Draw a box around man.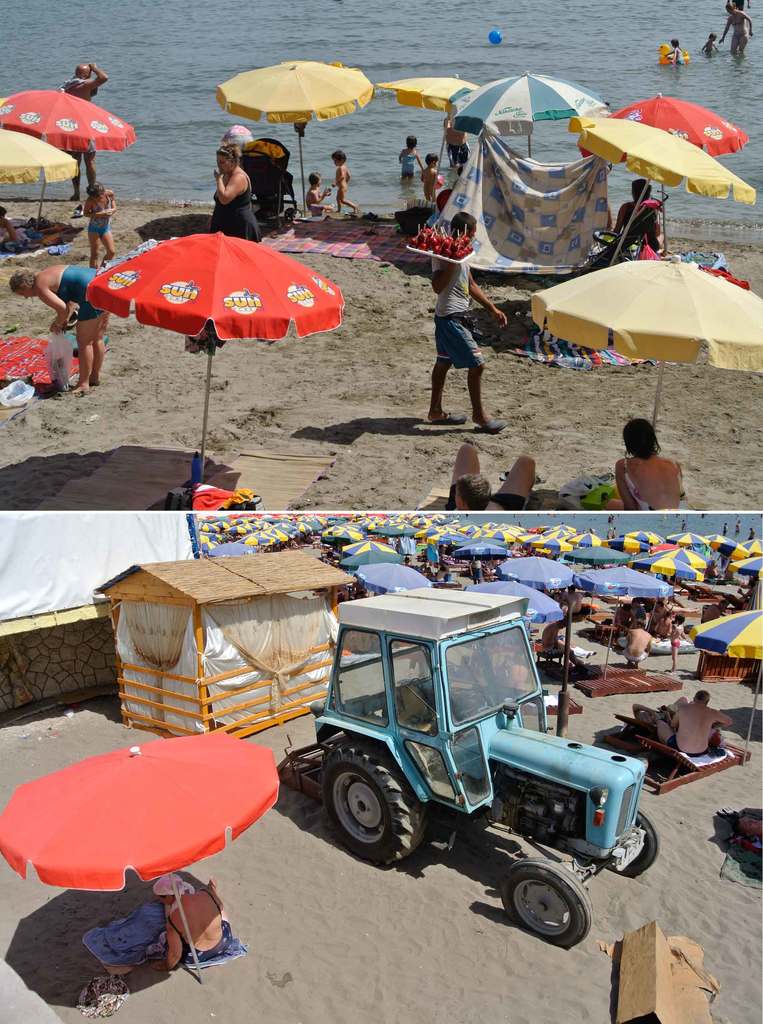
bbox(0, 205, 19, 240).
